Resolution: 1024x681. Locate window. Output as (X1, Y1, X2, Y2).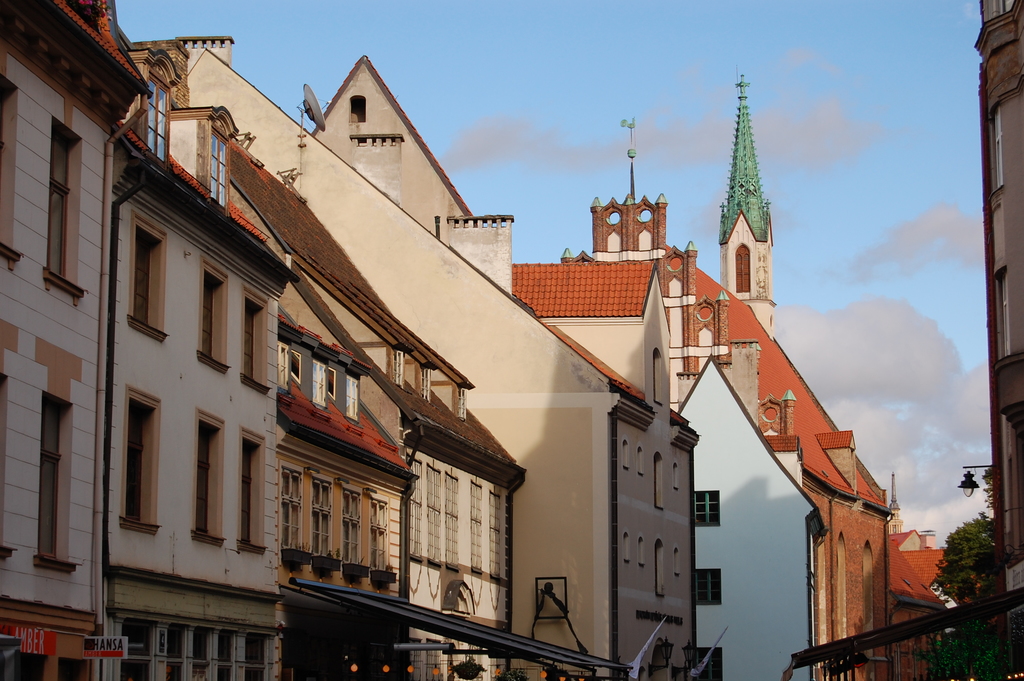
(739, 242, 749, 293).
